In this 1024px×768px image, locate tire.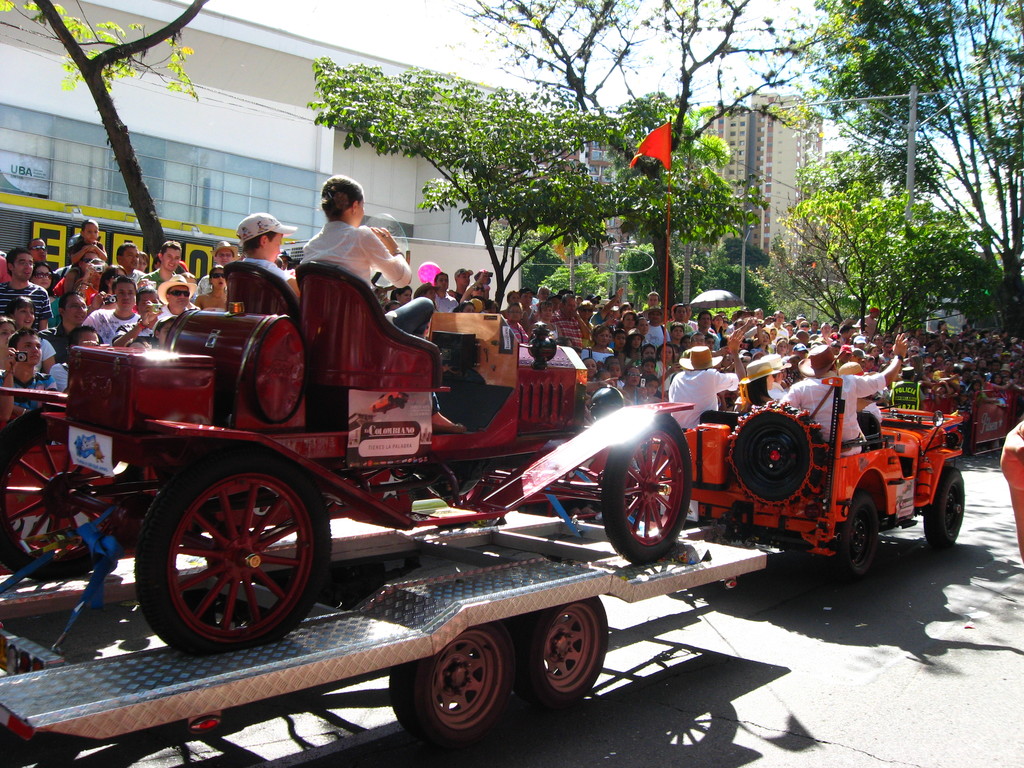
Bounding box: BBox(922, 470, 964, 549).
